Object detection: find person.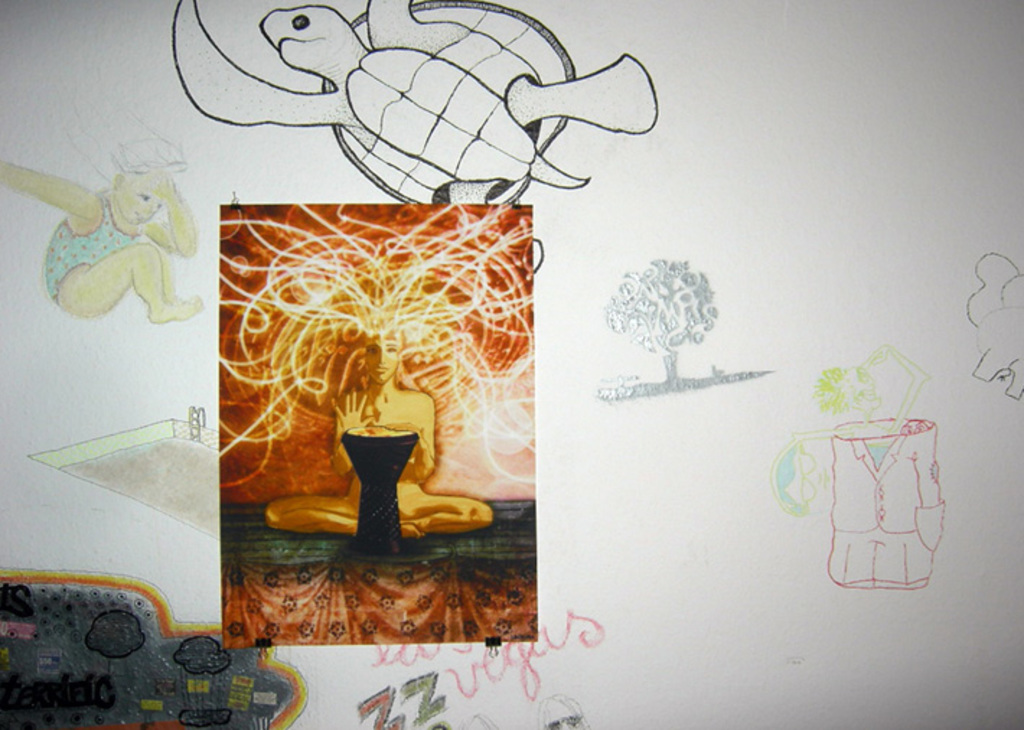
0:160:202:326.
